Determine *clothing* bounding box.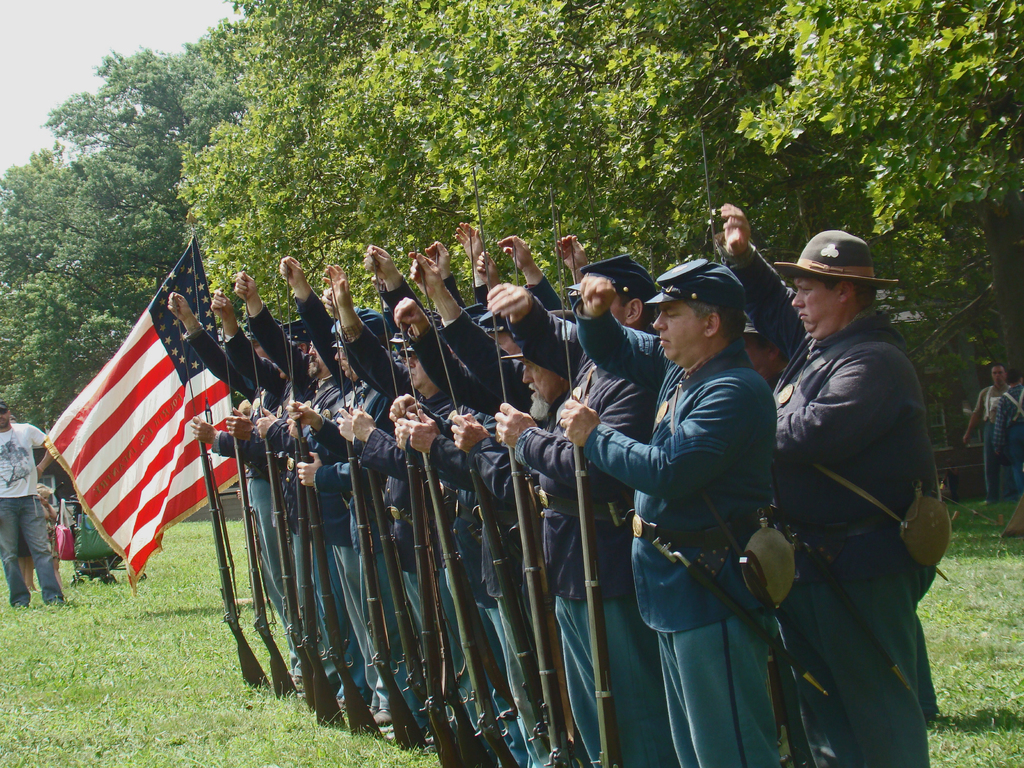
Determined: [743, 236, 950, 726].
